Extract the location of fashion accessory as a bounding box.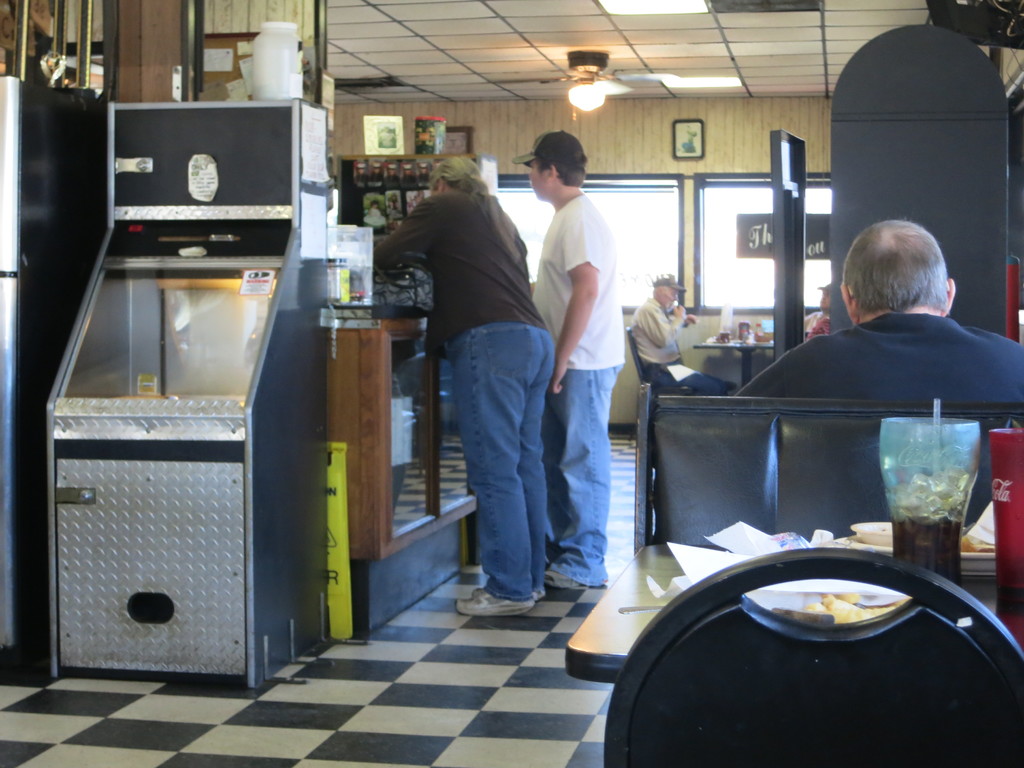
(468, 586, 548, 596).
